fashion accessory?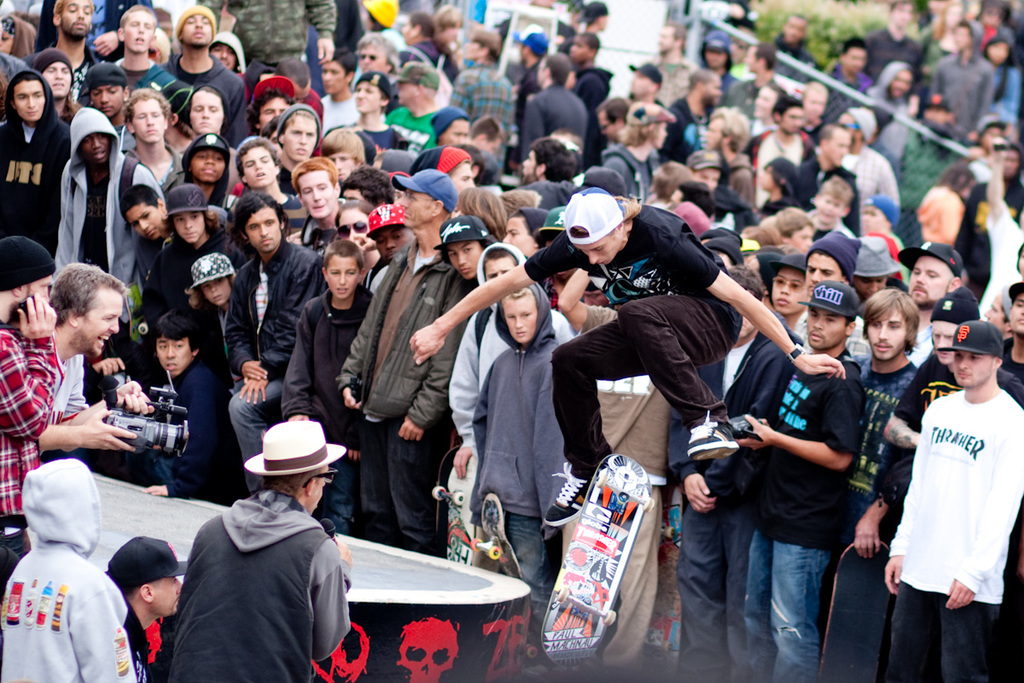
BBox(245, 422, 346, 471)
